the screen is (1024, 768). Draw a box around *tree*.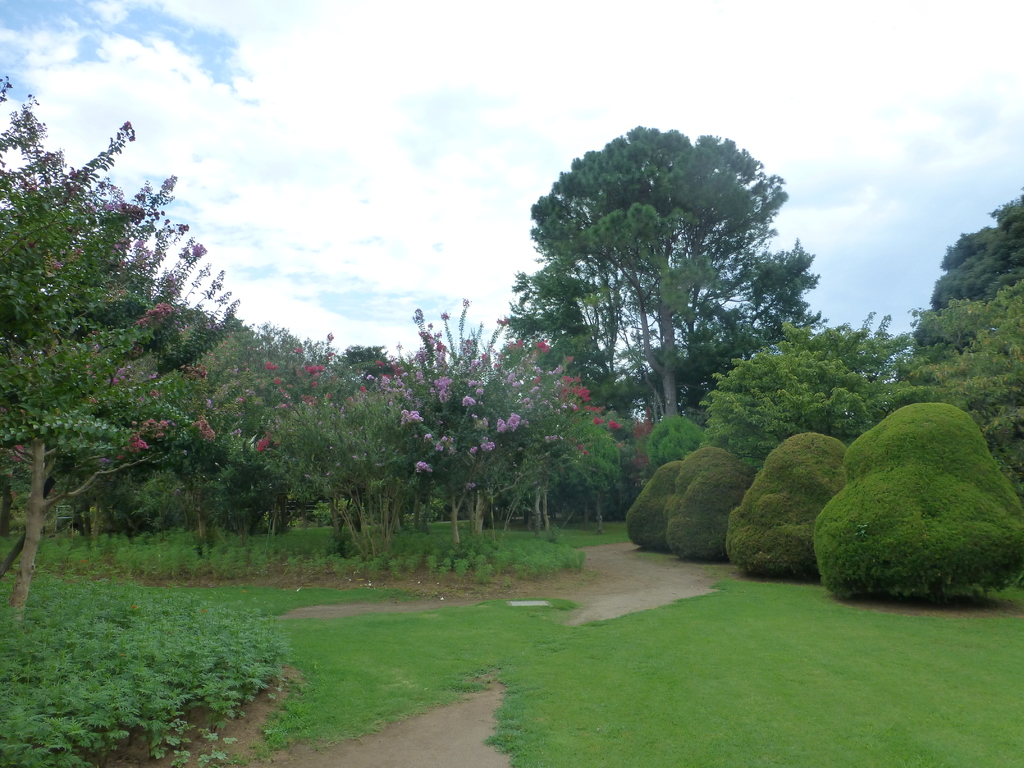
0 58 321 636.
